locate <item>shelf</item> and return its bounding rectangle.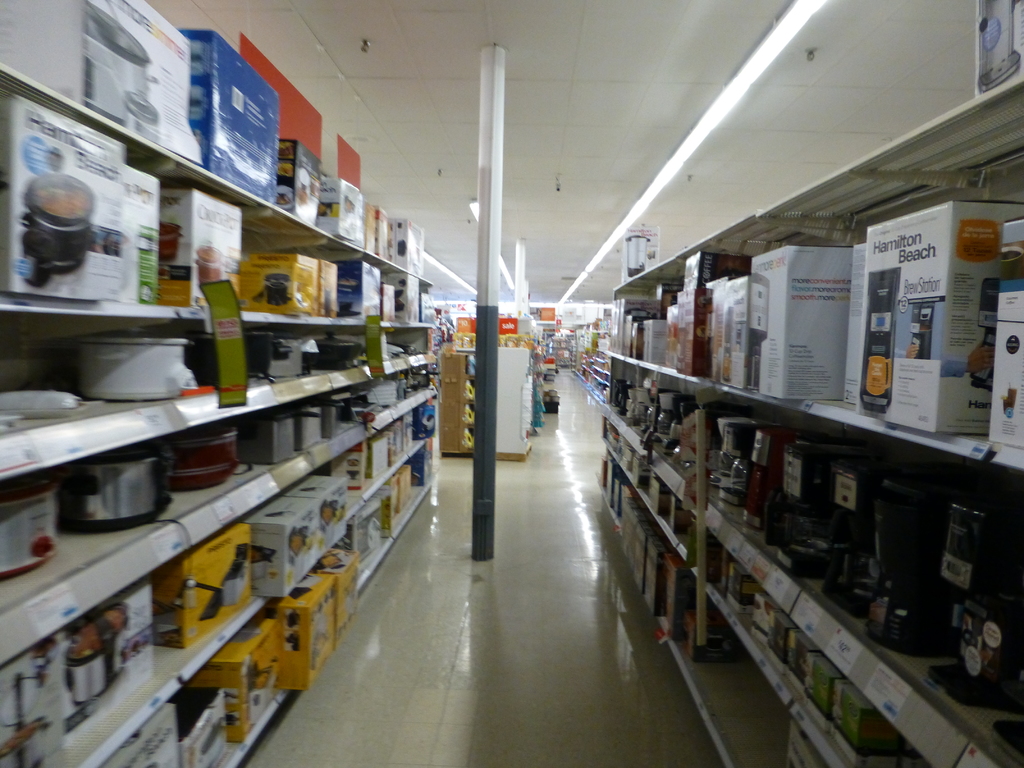
box(497, 336, 545, 463).
